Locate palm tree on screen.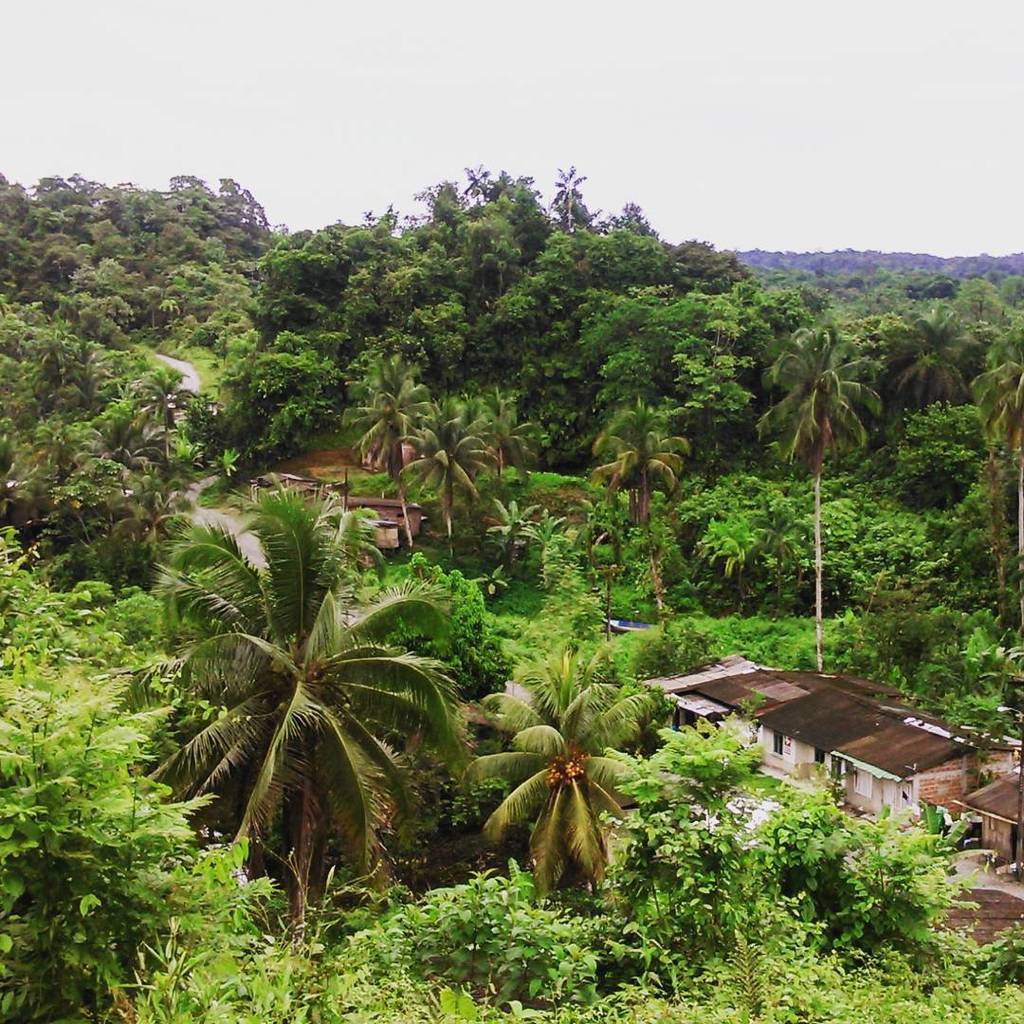
On screen at locate(594, 400, 694, 523).
